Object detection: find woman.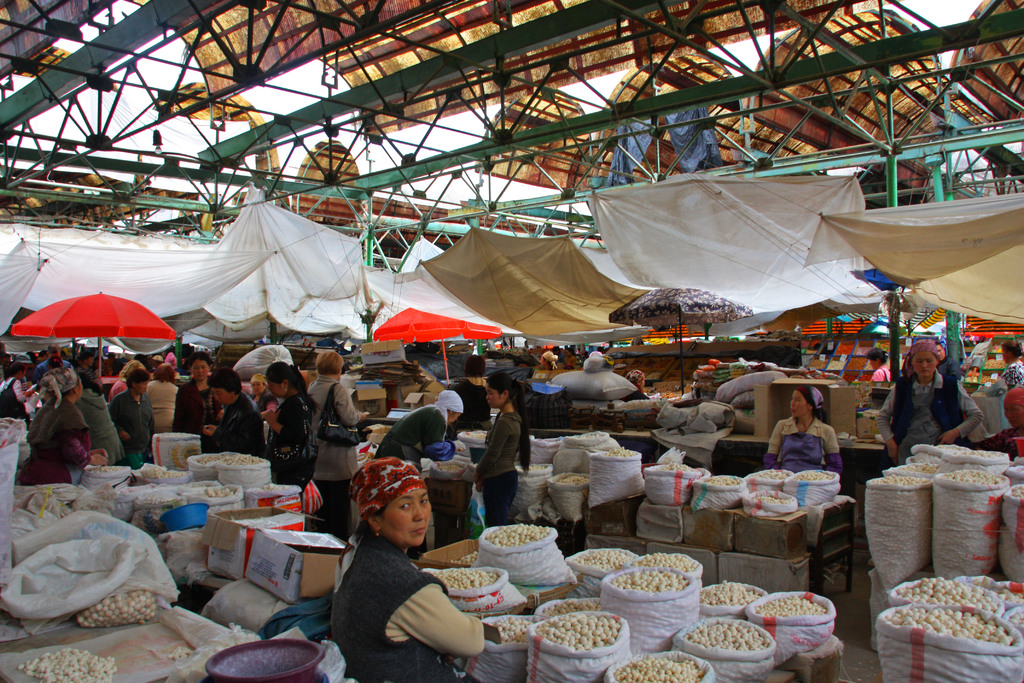
[465,366,534,525].
